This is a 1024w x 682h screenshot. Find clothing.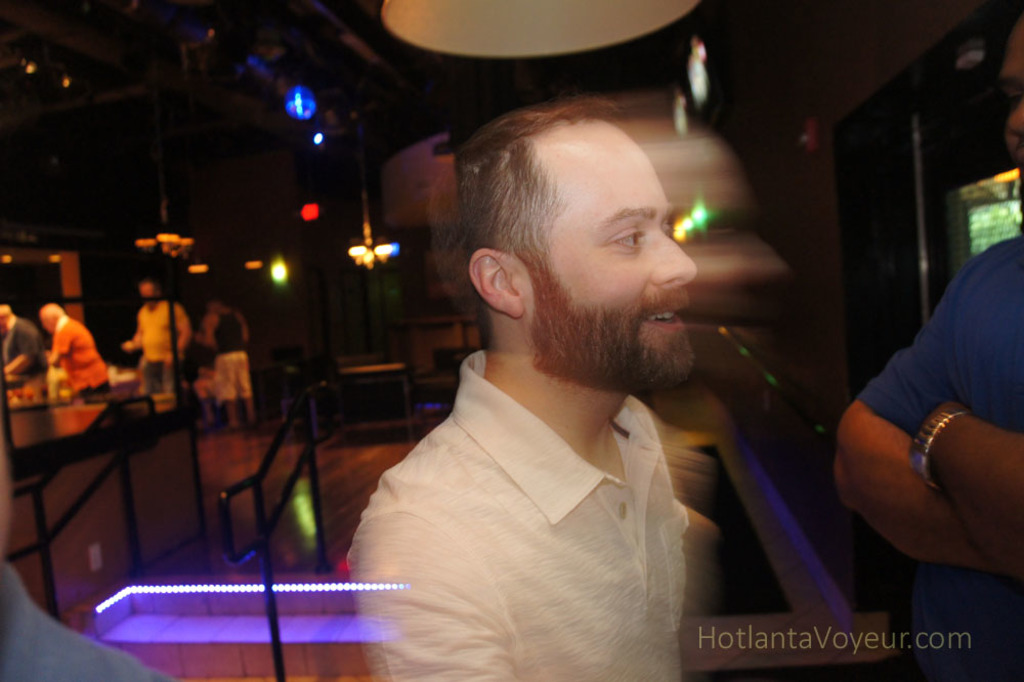
Bounding box: 132, 299, 188, 392.
